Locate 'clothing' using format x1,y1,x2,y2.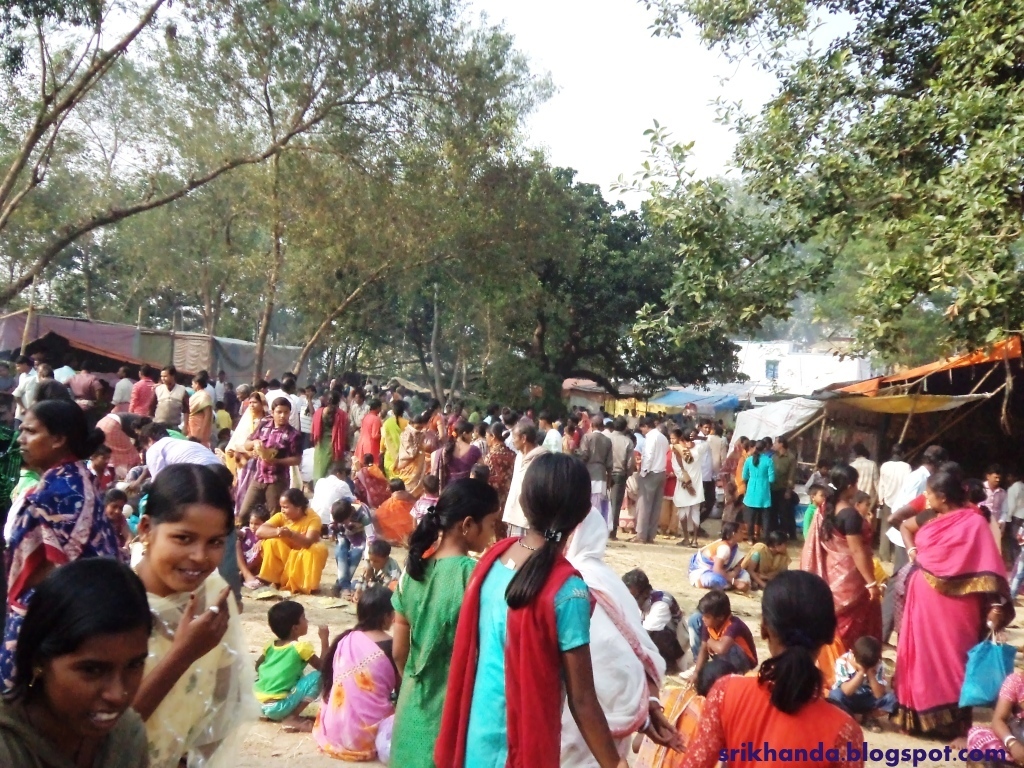
411,489,438,528.
